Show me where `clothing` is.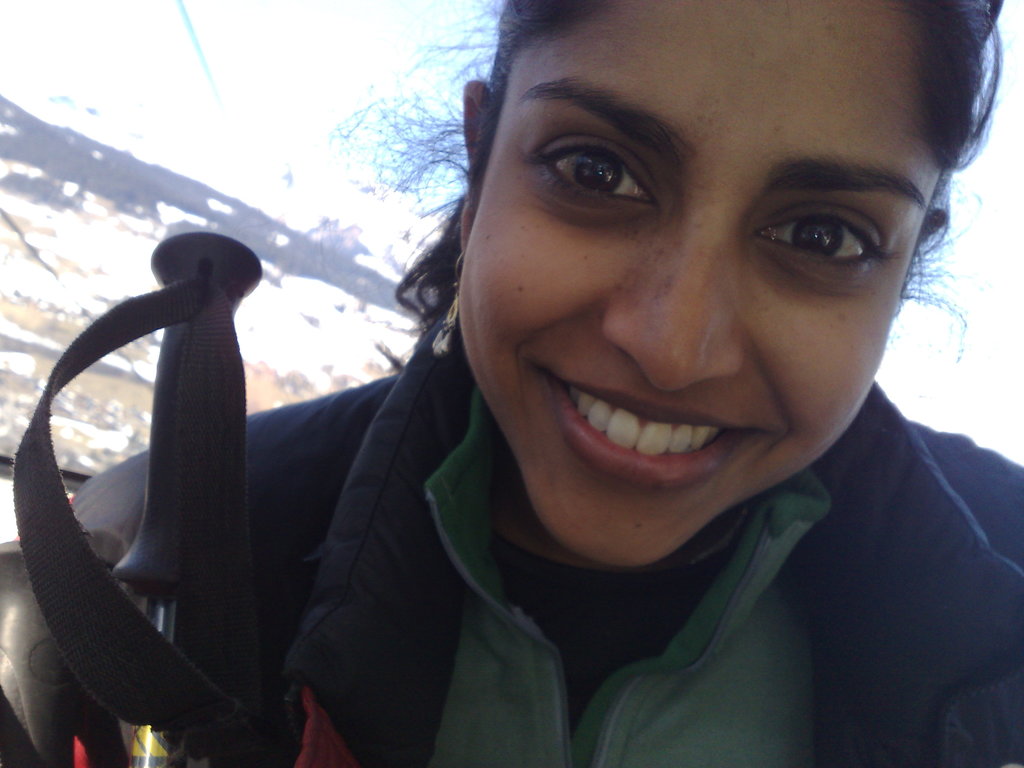
`clothing` is at [105,157,987,767].
